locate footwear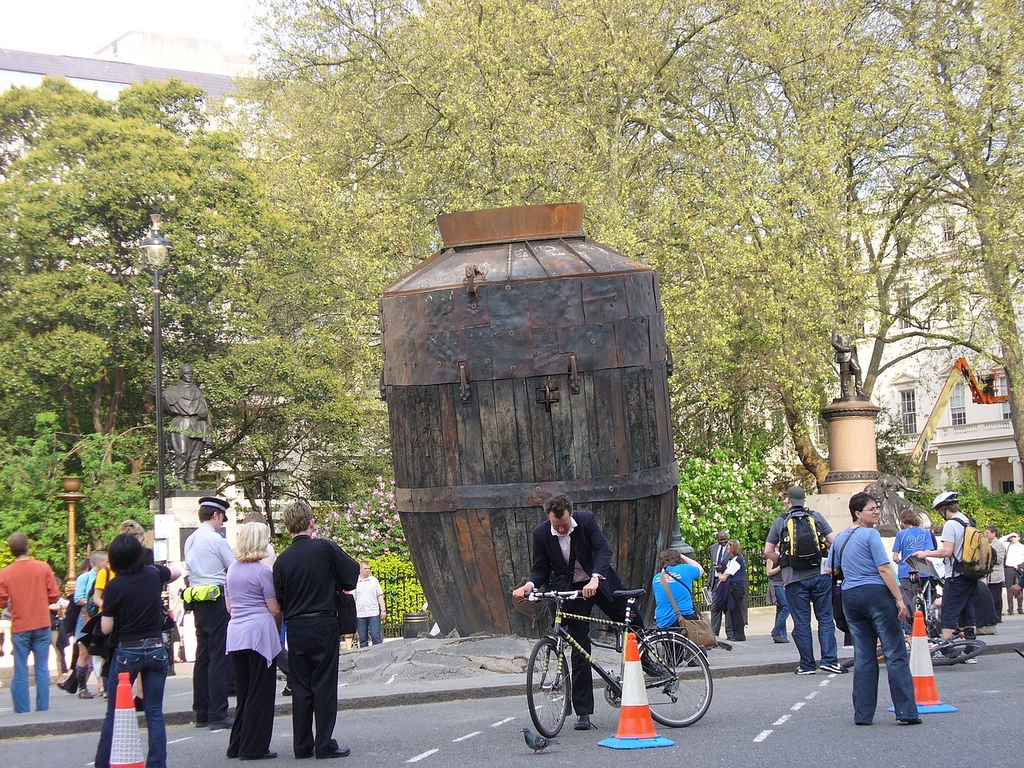
box=[770, 634, 793, 646]
